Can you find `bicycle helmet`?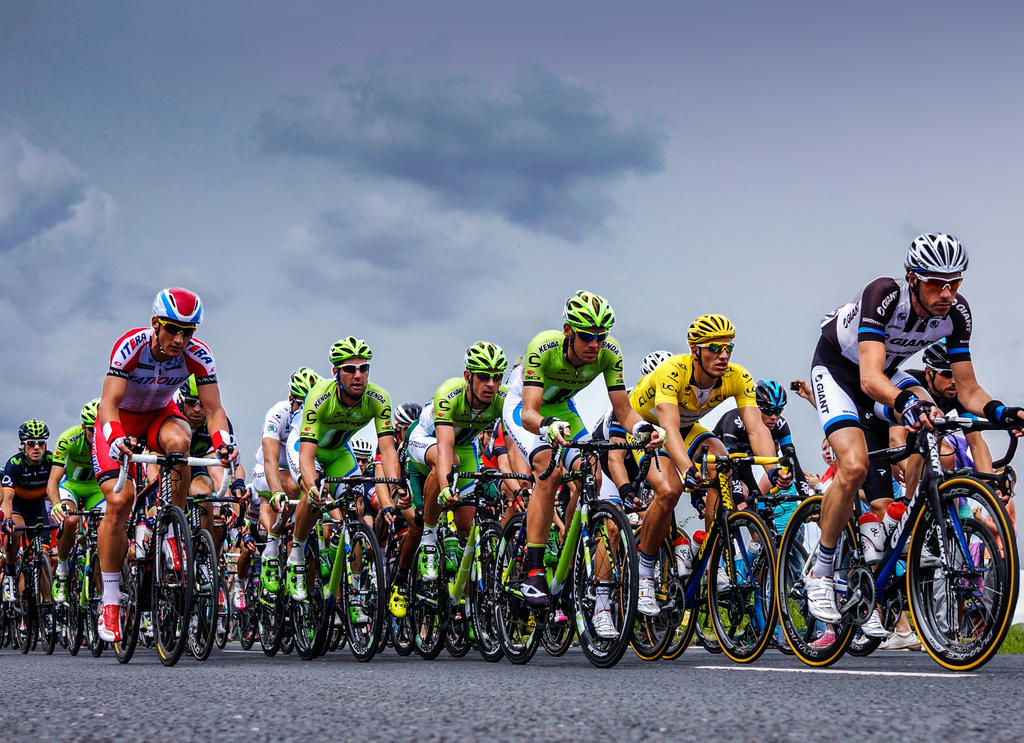
Yes, bounding box: rect(905, 234, 976, 316).
